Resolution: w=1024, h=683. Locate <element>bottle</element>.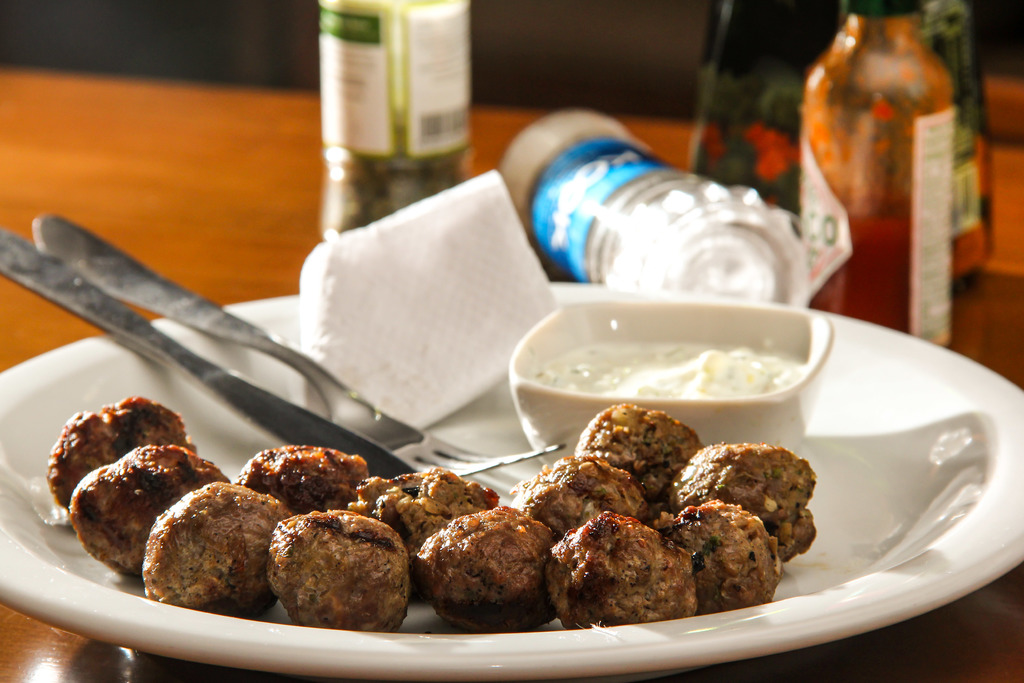
select_region(321, 0, 482, 247).
